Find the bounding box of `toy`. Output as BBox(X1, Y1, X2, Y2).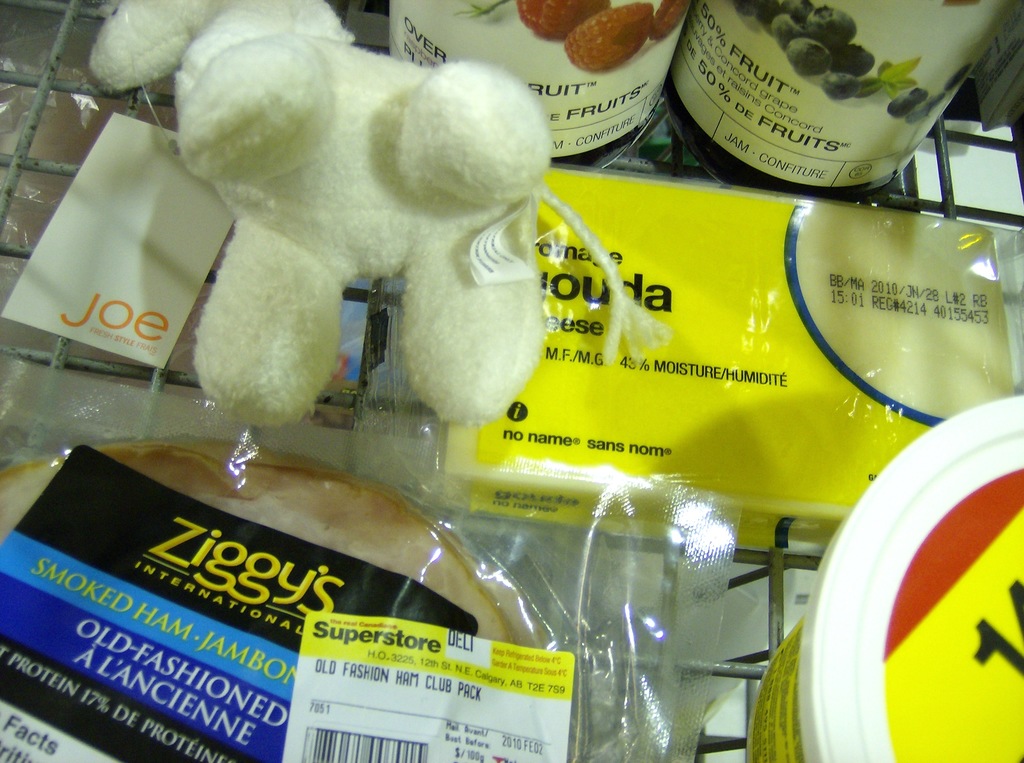
BBox(176, 20, 563, 480).
